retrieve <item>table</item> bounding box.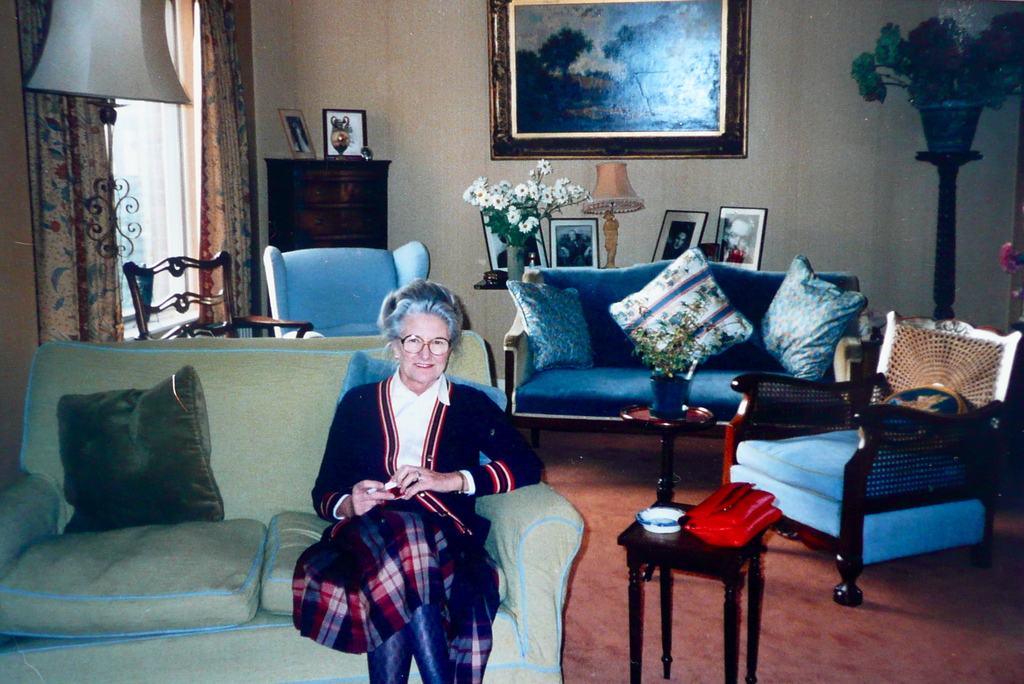
Bounding box: crop(594, 475, 799, 668).
